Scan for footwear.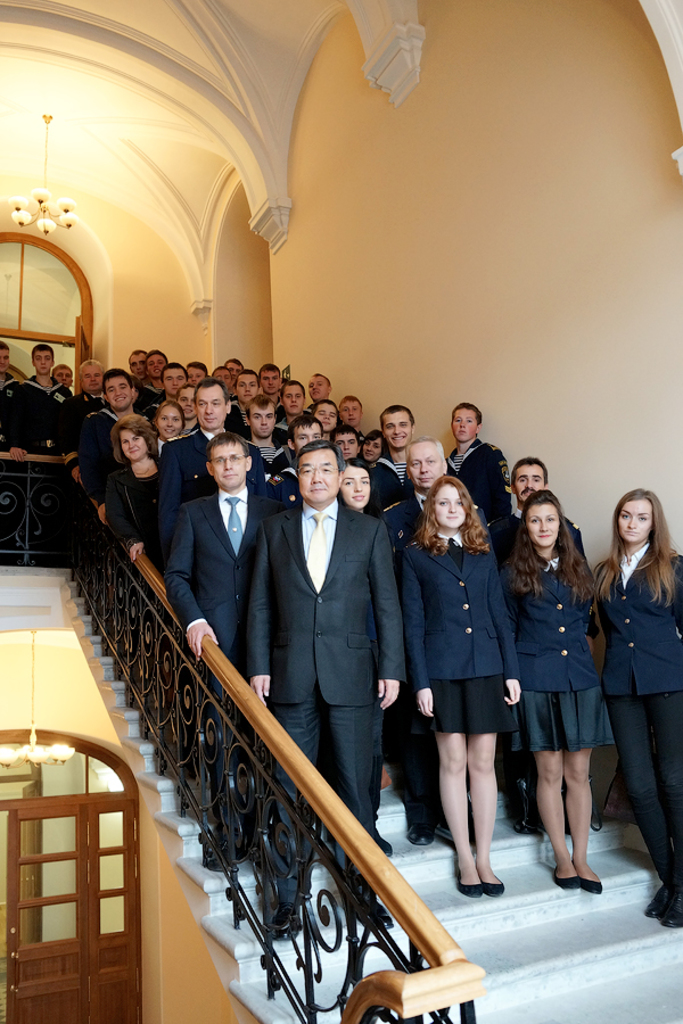
Scan result: bbox=(557, 872, 581, 887).
